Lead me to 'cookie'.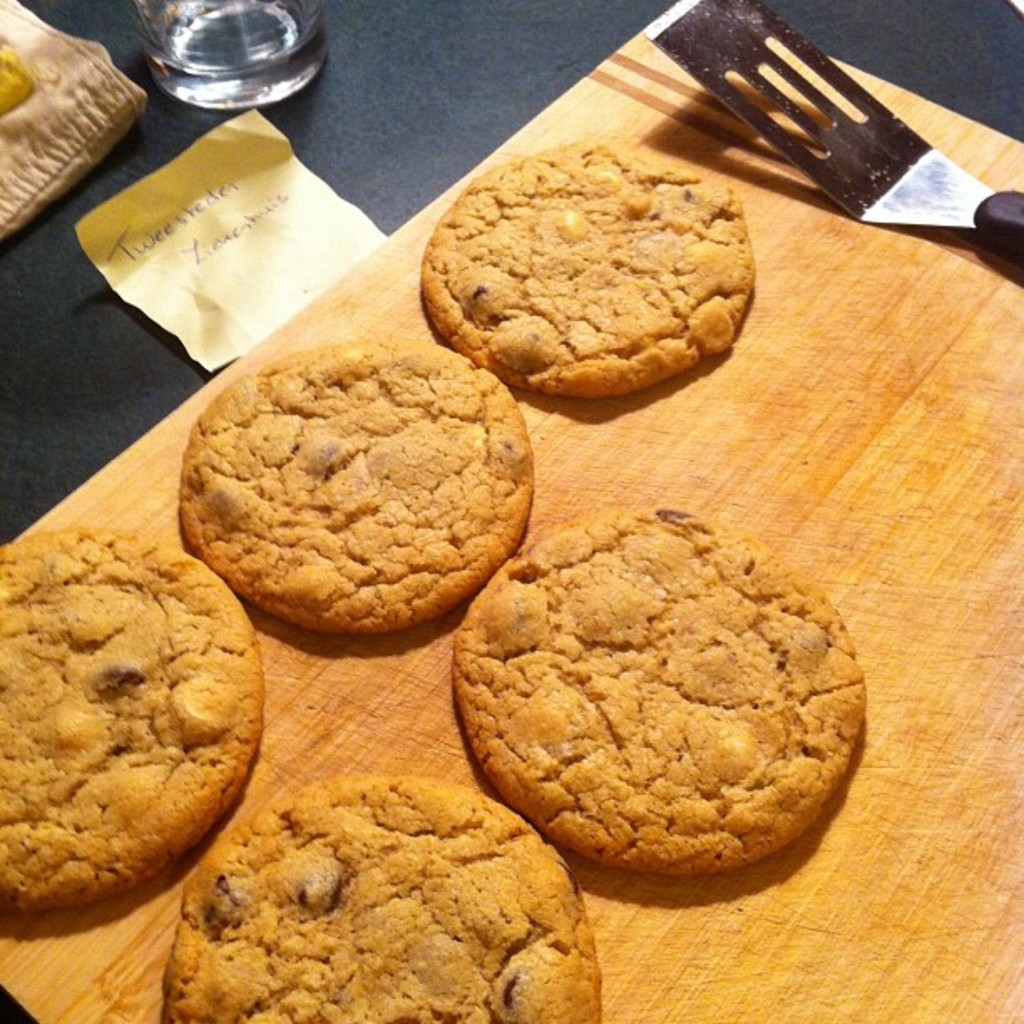
Lead to [x1=166, y1=778, x2=604, y2=1022].
